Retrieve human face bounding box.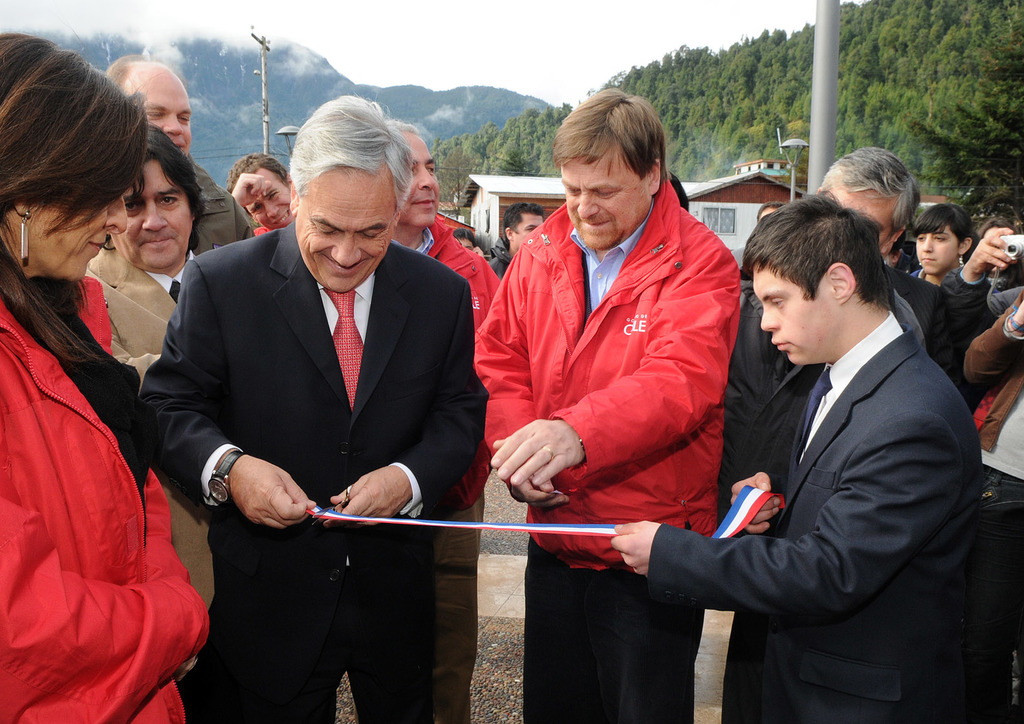
Bounding box: <box>128,160,206,270</box>.
